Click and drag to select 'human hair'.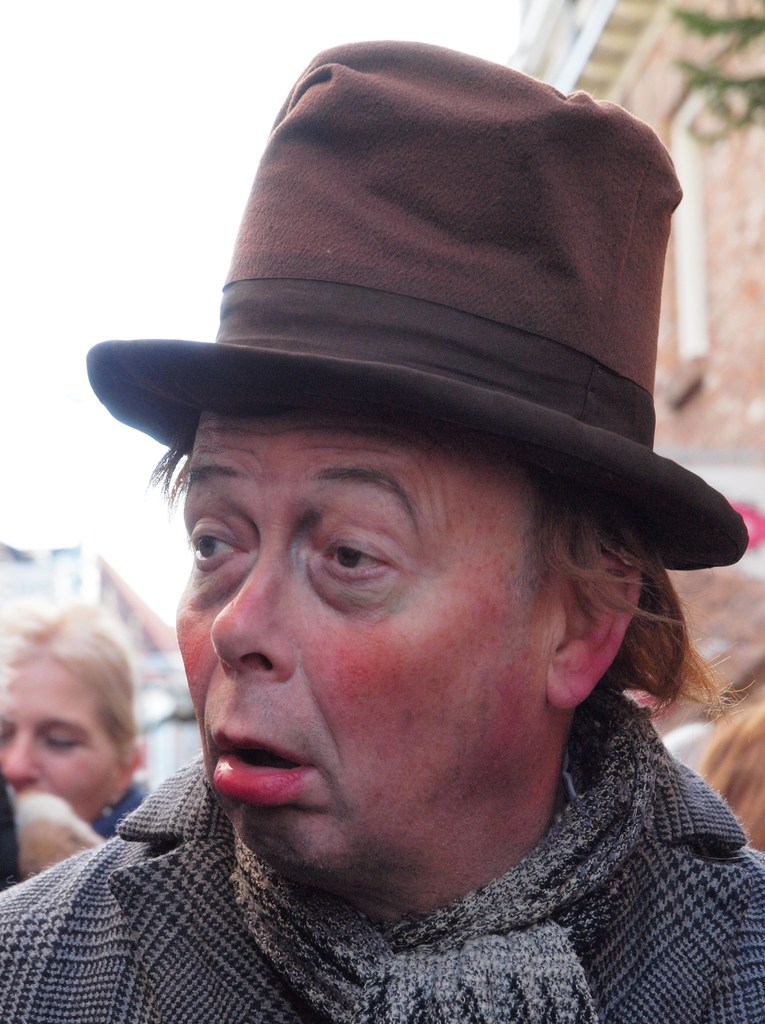
Selection: <bbox>124, 405, 753, 730</bbox>.
